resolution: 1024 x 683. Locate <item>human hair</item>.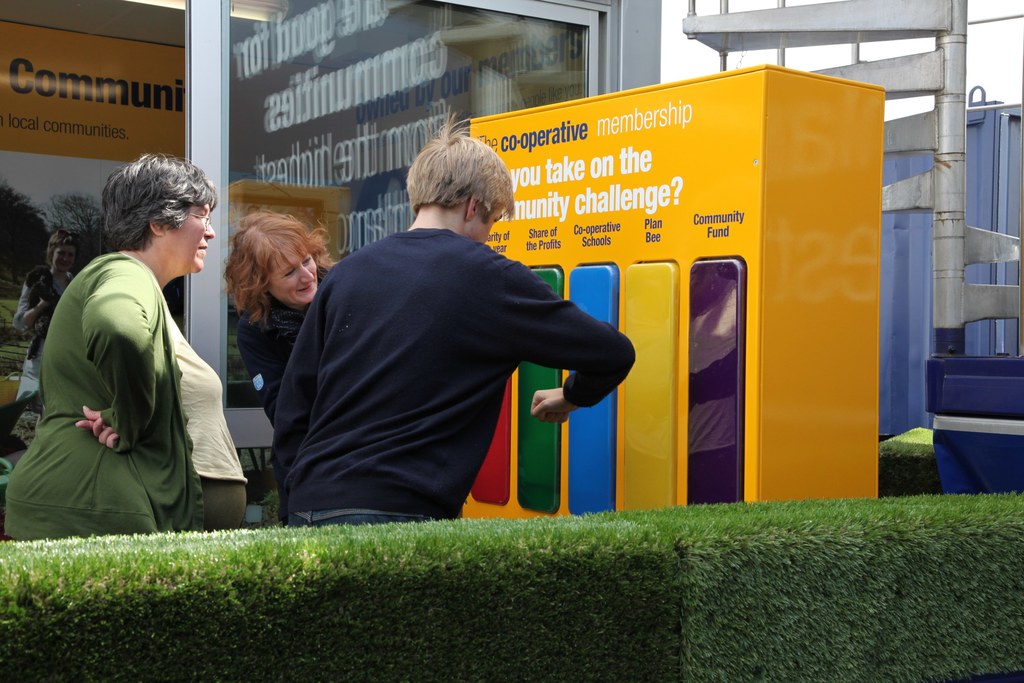
select_region(216, 205, 316, 318).
